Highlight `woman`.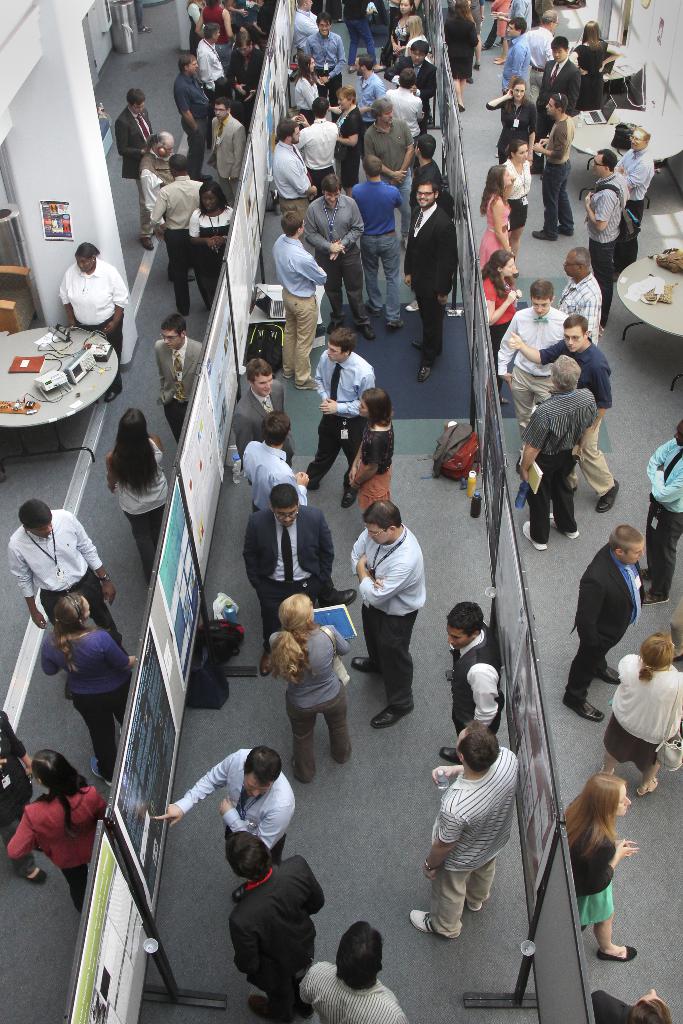
Highlighted region: rect(193, 0, 236, 77).
